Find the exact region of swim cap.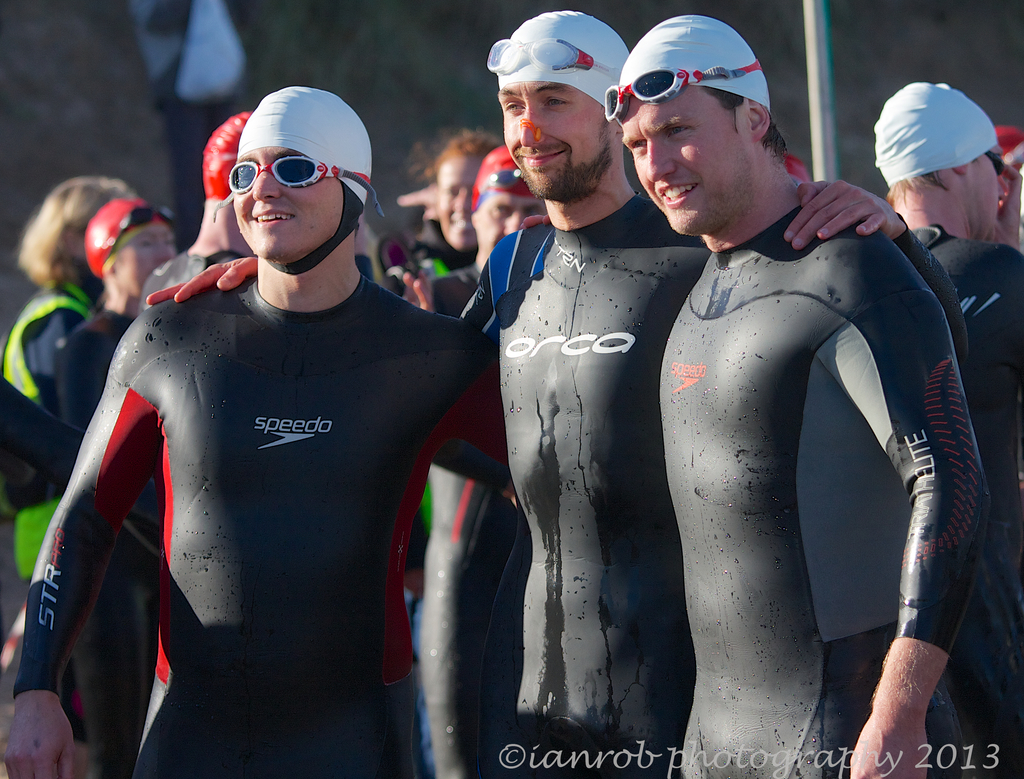
Exact region: region(198, 110, 258, 207).
